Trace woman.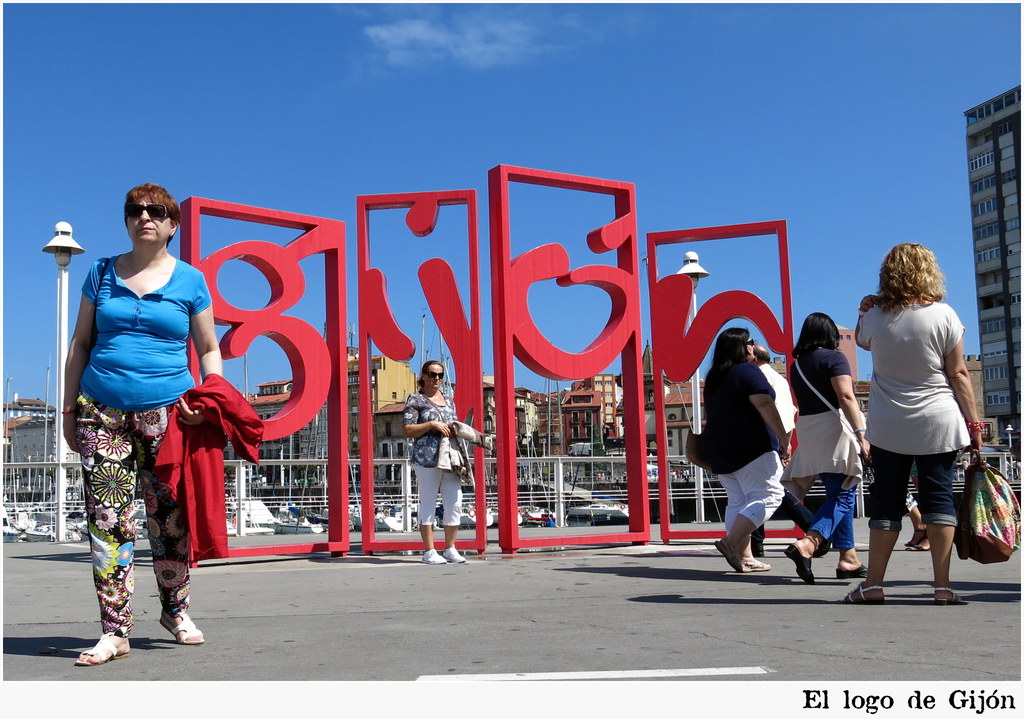
Traced to left=700, top=320, right=787, bottom=573.
